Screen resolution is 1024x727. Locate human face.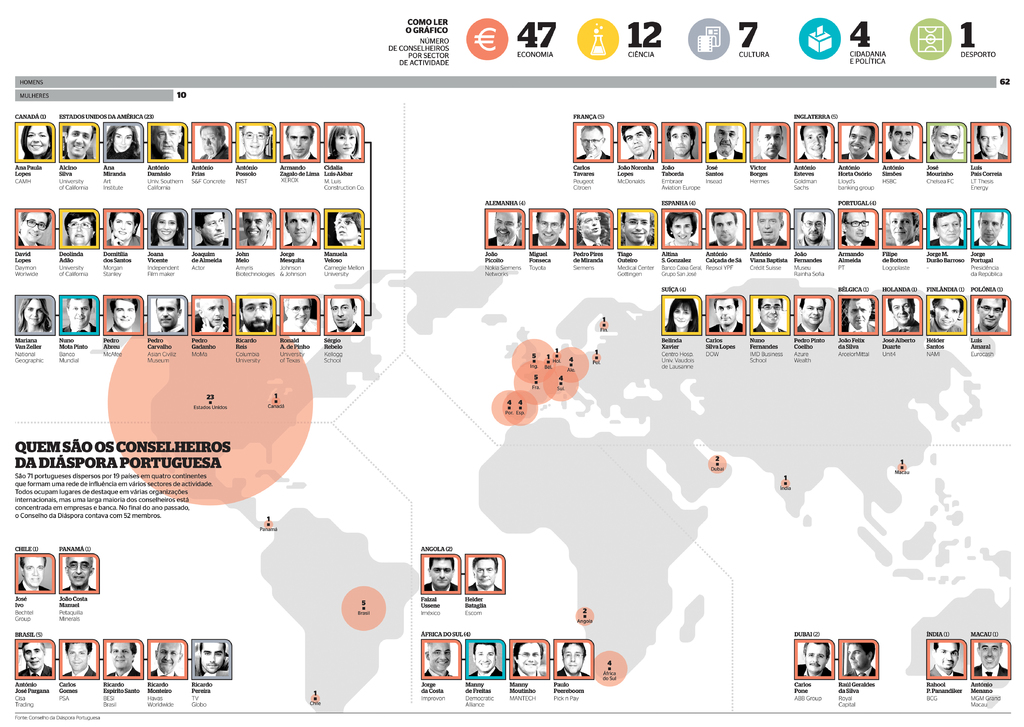
BBox(888, 123, 913, 153).
